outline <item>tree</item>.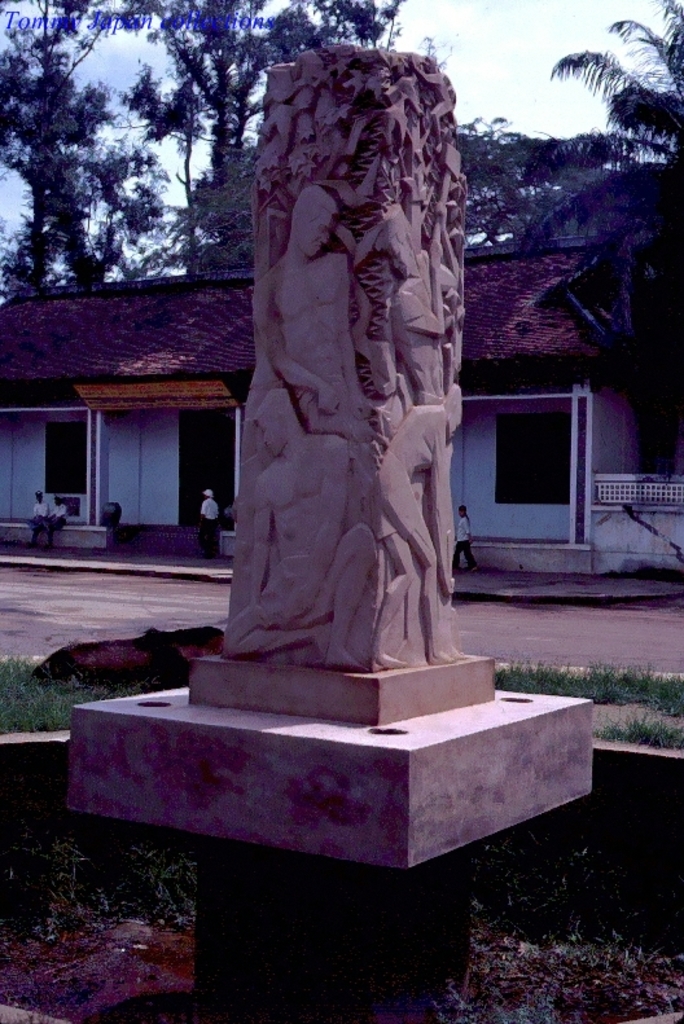
Outline: bbox=[492, 0, 683, 480].
